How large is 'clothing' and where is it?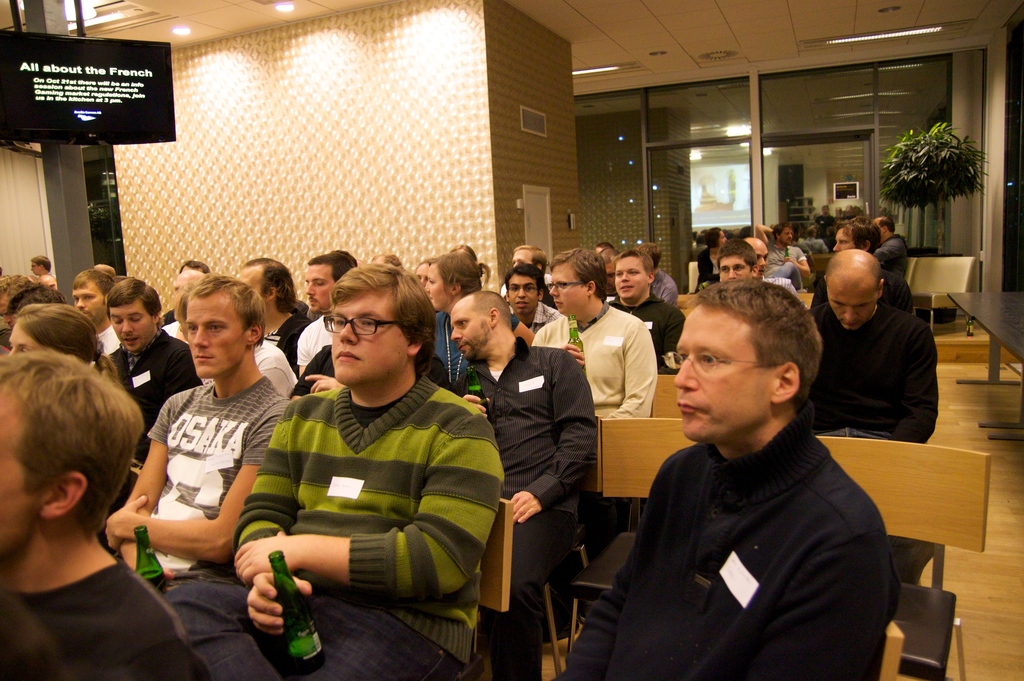
Bounding box: <region>766, 243, 808, 284</region>.
